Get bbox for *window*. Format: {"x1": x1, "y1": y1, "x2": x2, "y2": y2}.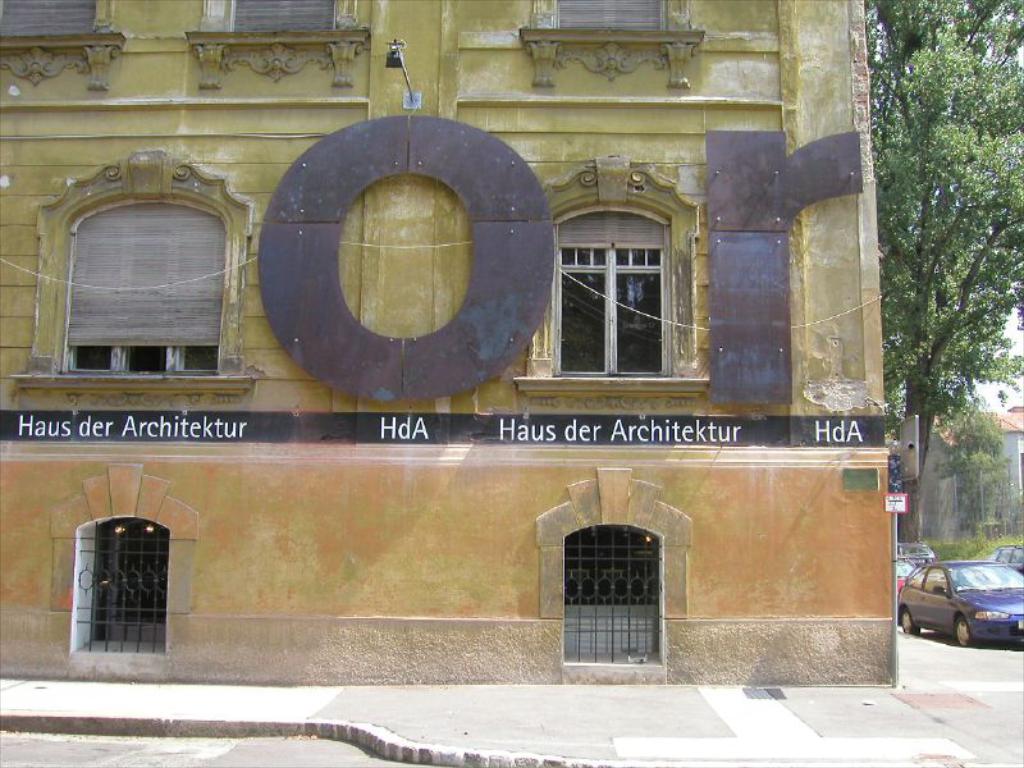
{"x1": 515, "y1": 150, "x2": 717, "y2": 421}.
